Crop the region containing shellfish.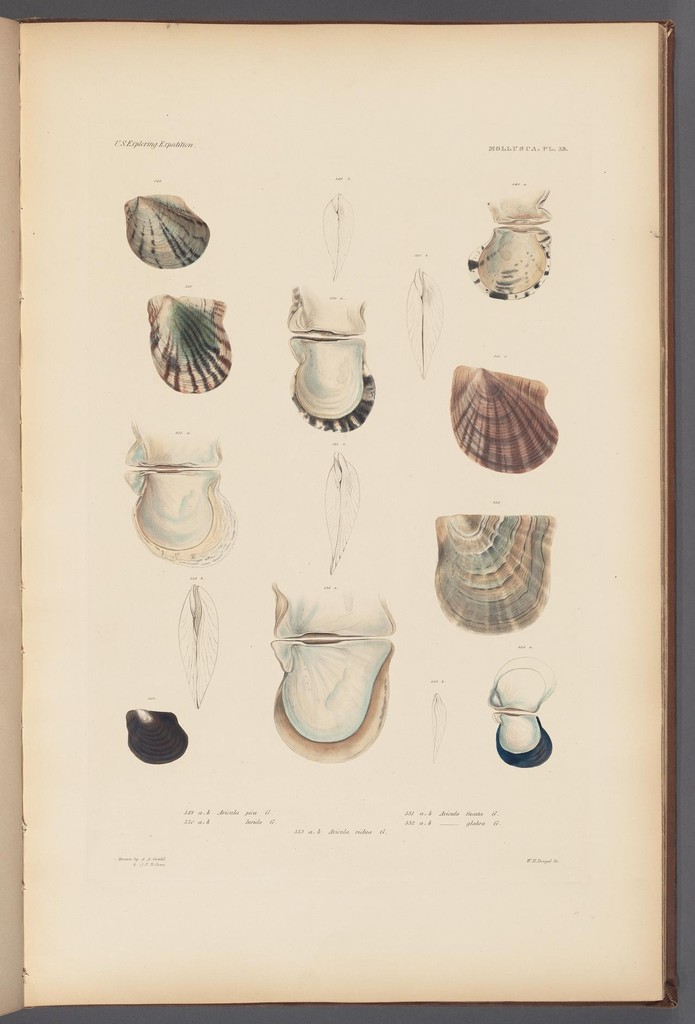
Crop region: box=[448, 369, 562, 474].
